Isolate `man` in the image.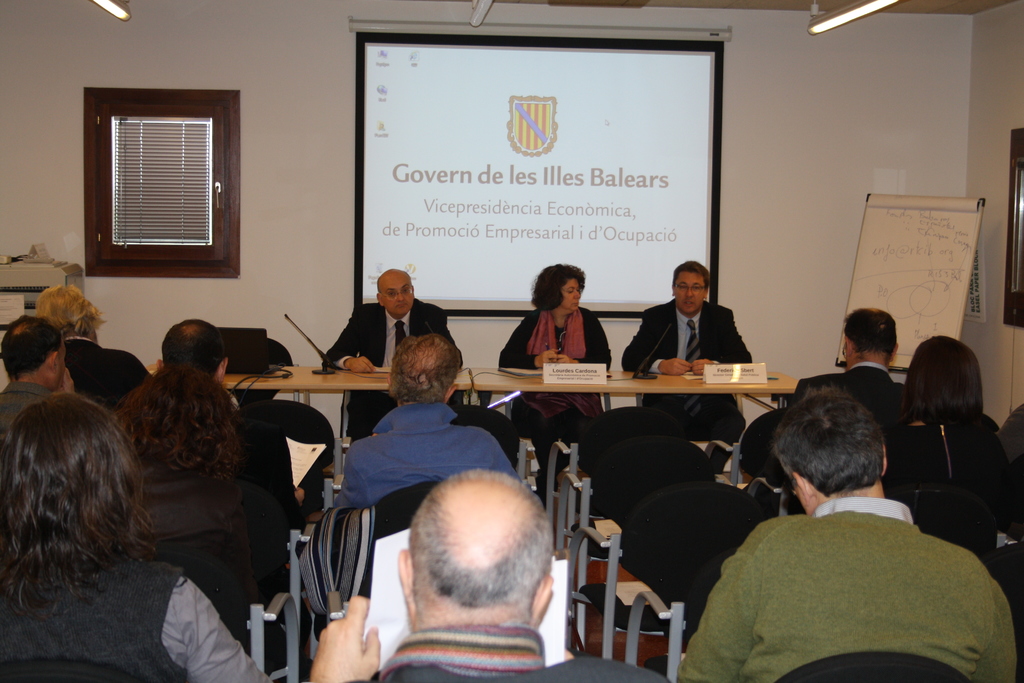
Isolated region: 156:318:307:539.
